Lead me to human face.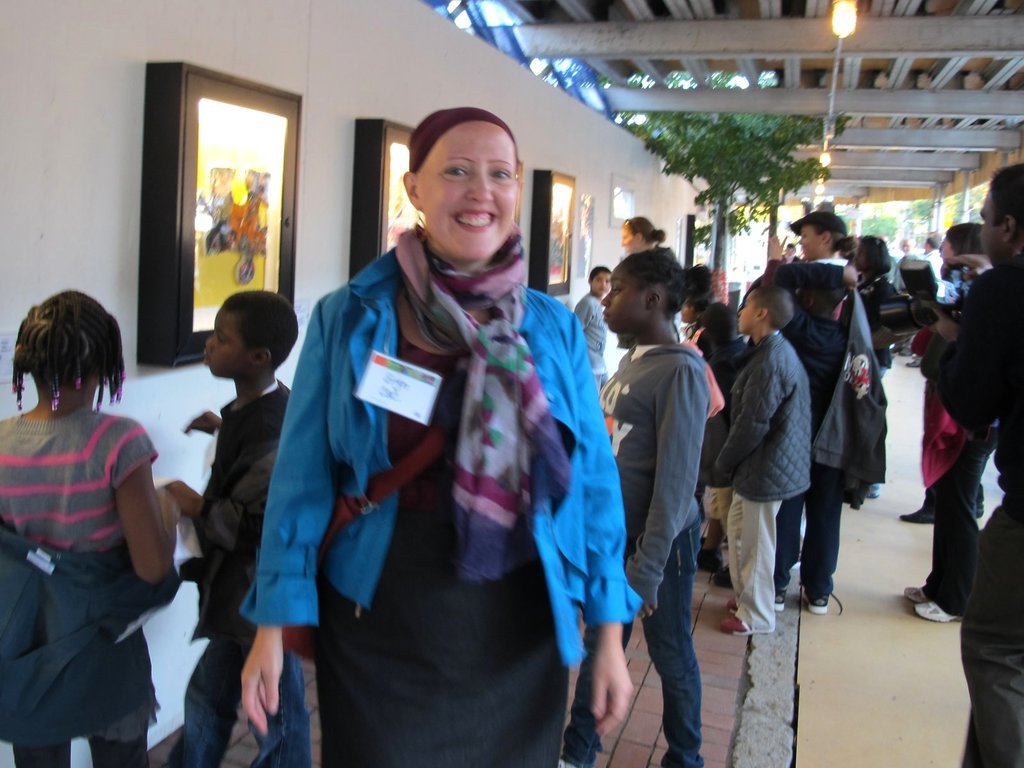
Lead to crop(799, 223, 822, 259).
